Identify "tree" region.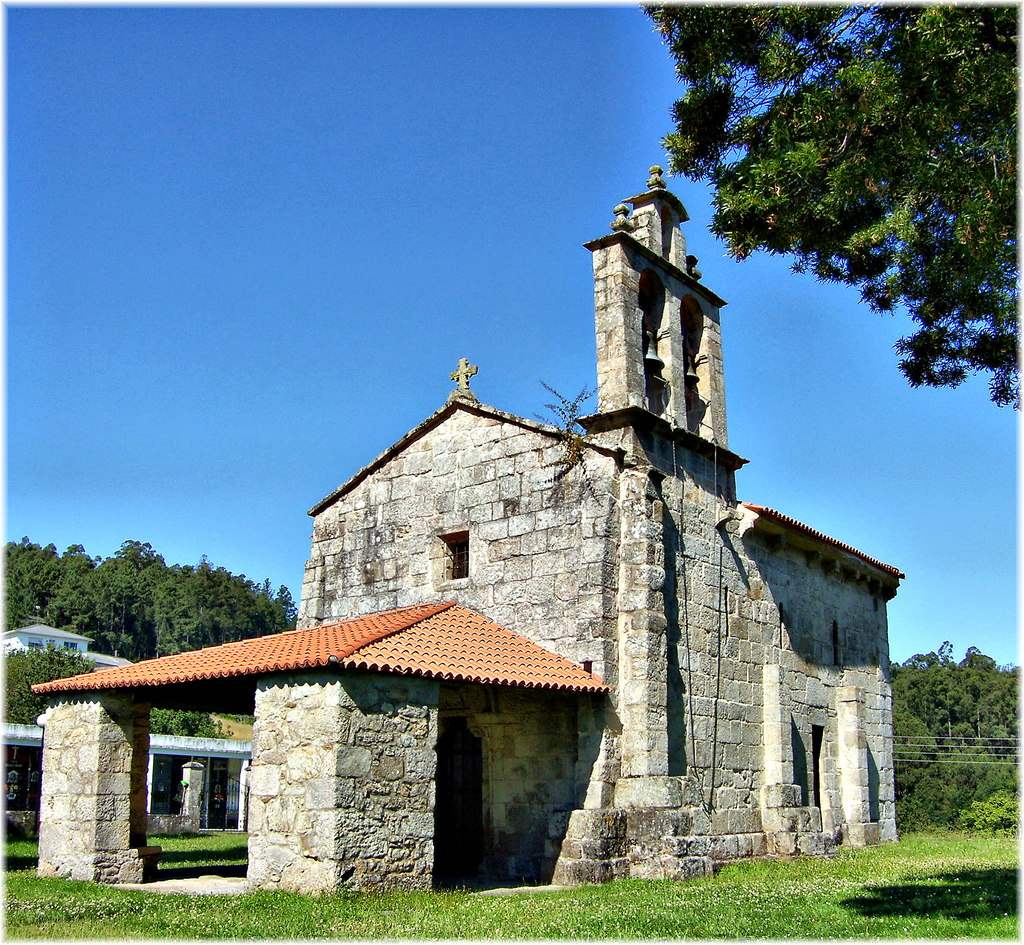
Region: bbox=(140, 552, 171, 634).
